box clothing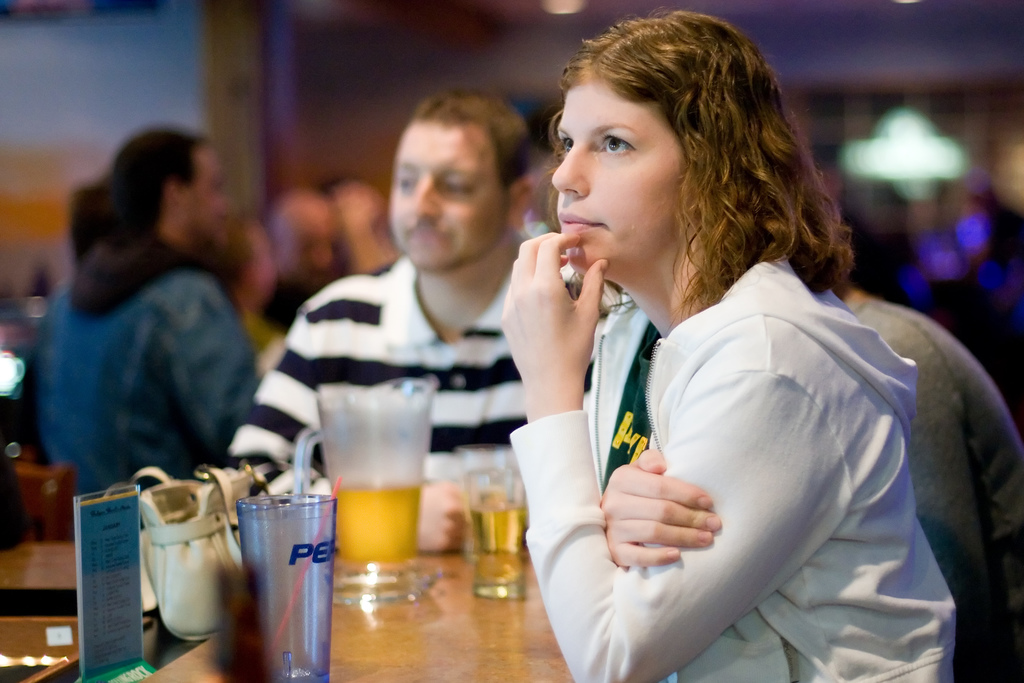
{"x1": 35, "y1": 240, "x2": 273, "y2": 501}
